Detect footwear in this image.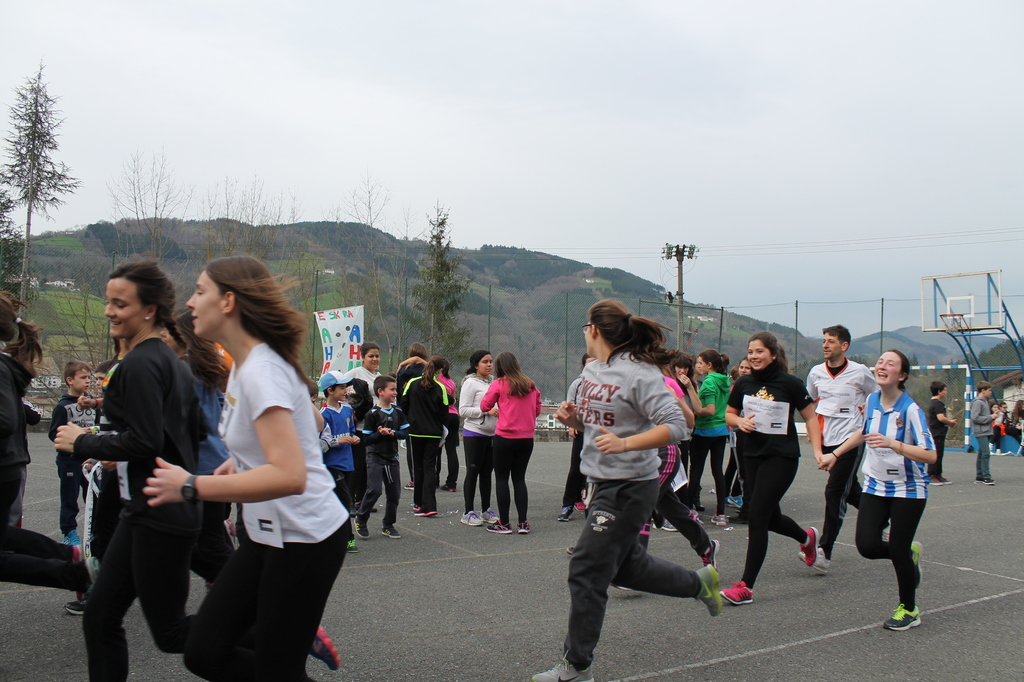
Detection: [left=66, top=598, right=91, bottom=617].
